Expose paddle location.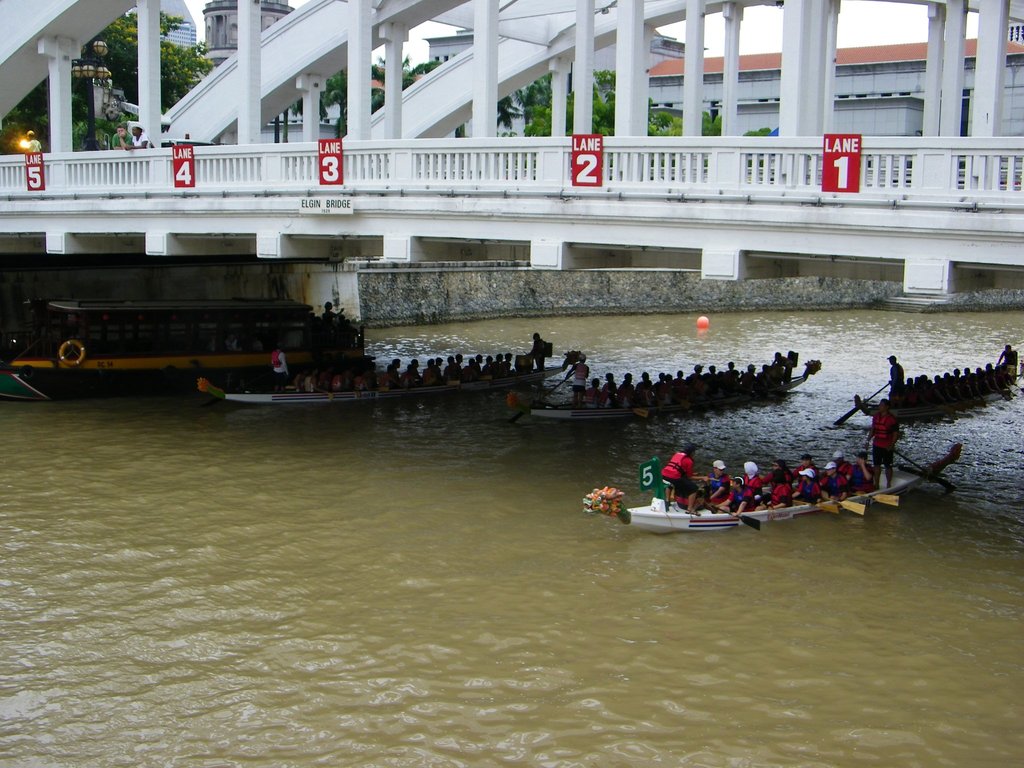
Exposed at pyautogui.locateOnScreen(757, 442, 809, 492).
